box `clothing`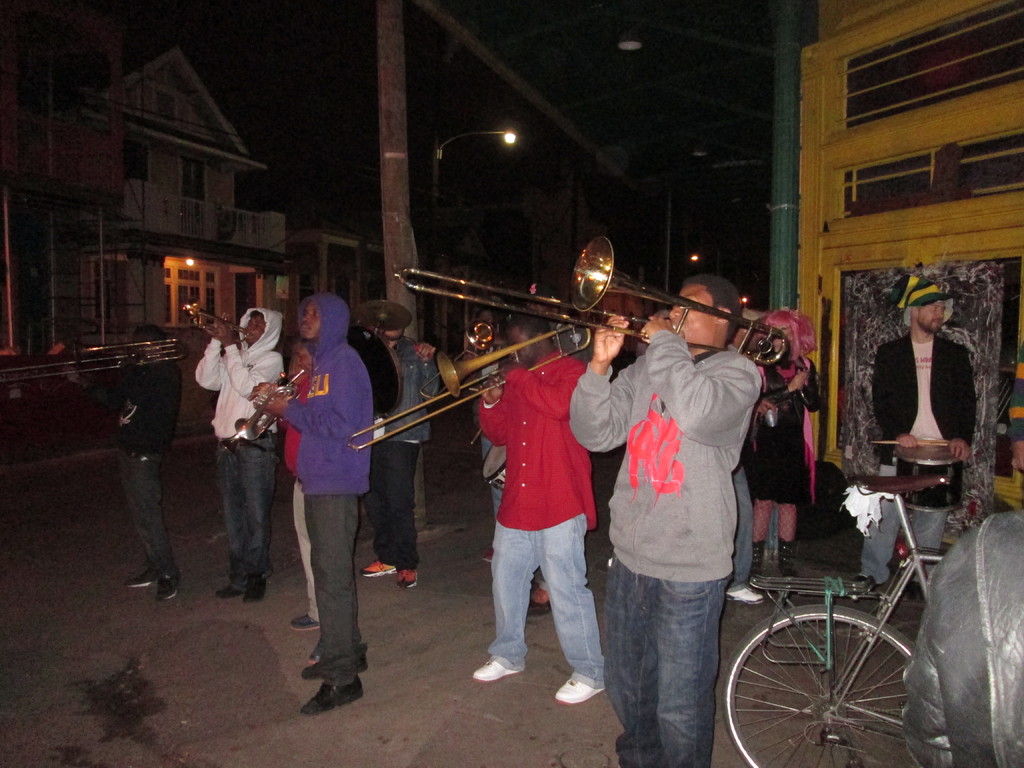
(left=564, top=327, right=751, bottom=570)
